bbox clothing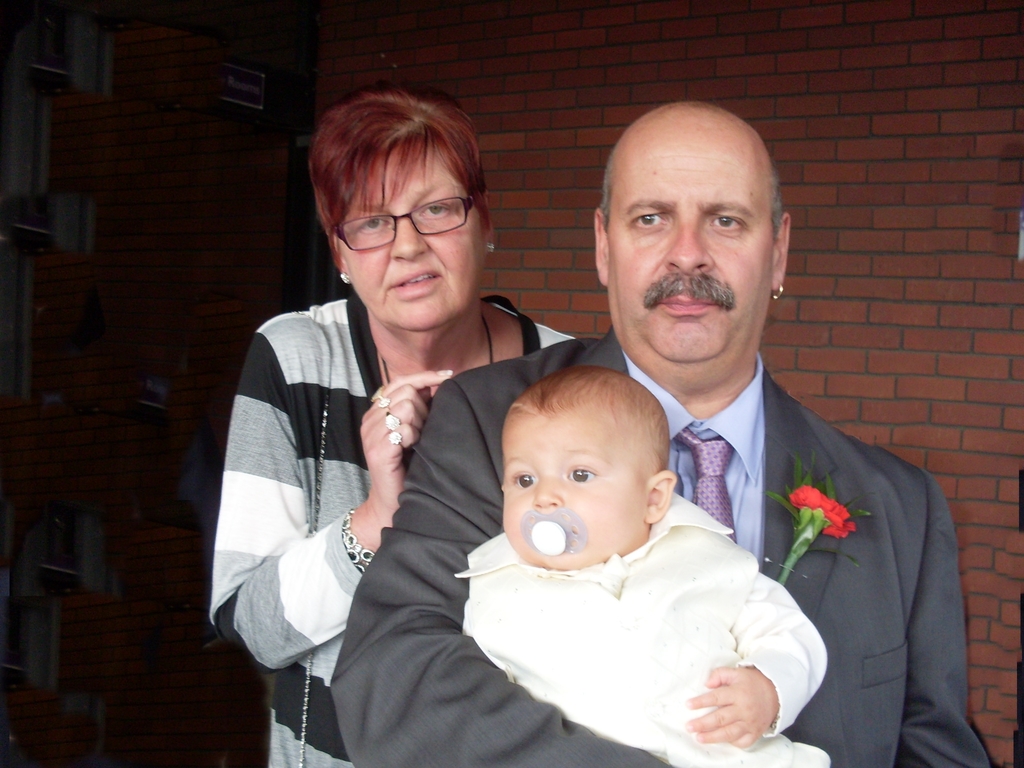
(326, 325, 993, 767)
